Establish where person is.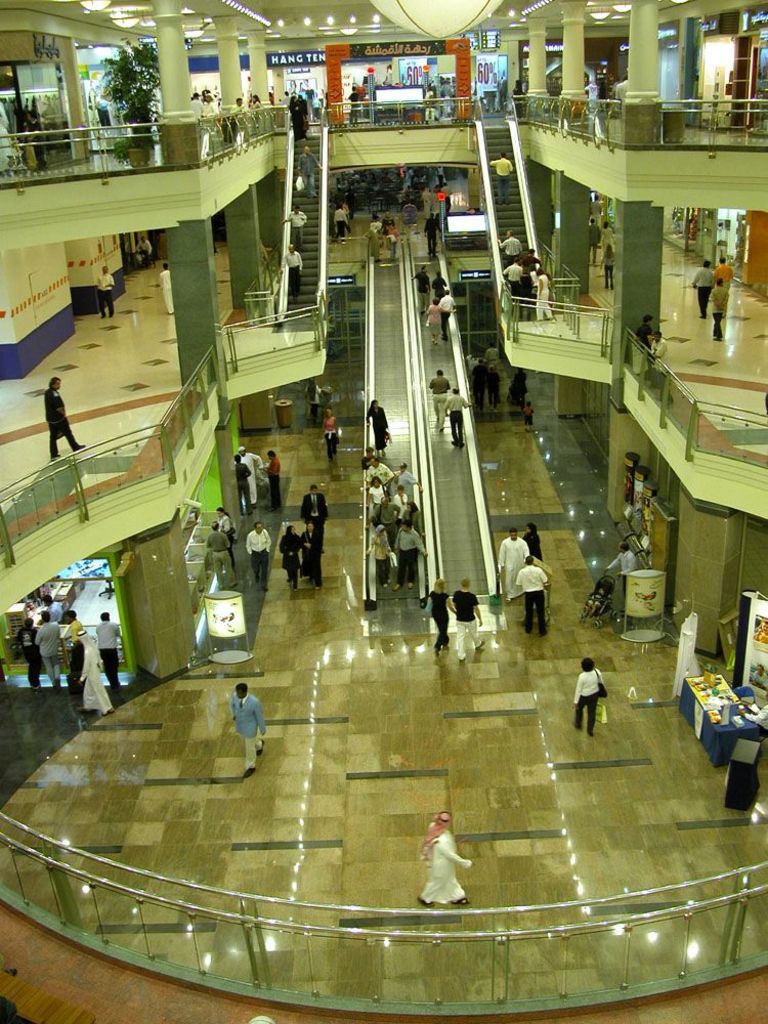
Established at (247,519,273,592).
